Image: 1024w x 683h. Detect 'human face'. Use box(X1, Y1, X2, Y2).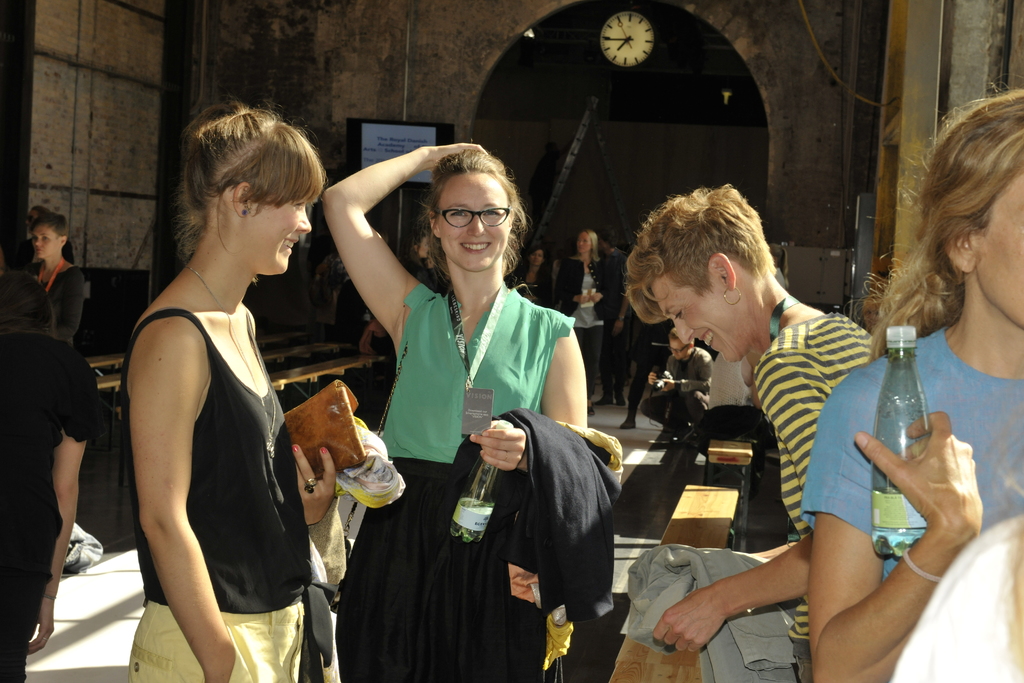
box(435, 171, 509, 271).
